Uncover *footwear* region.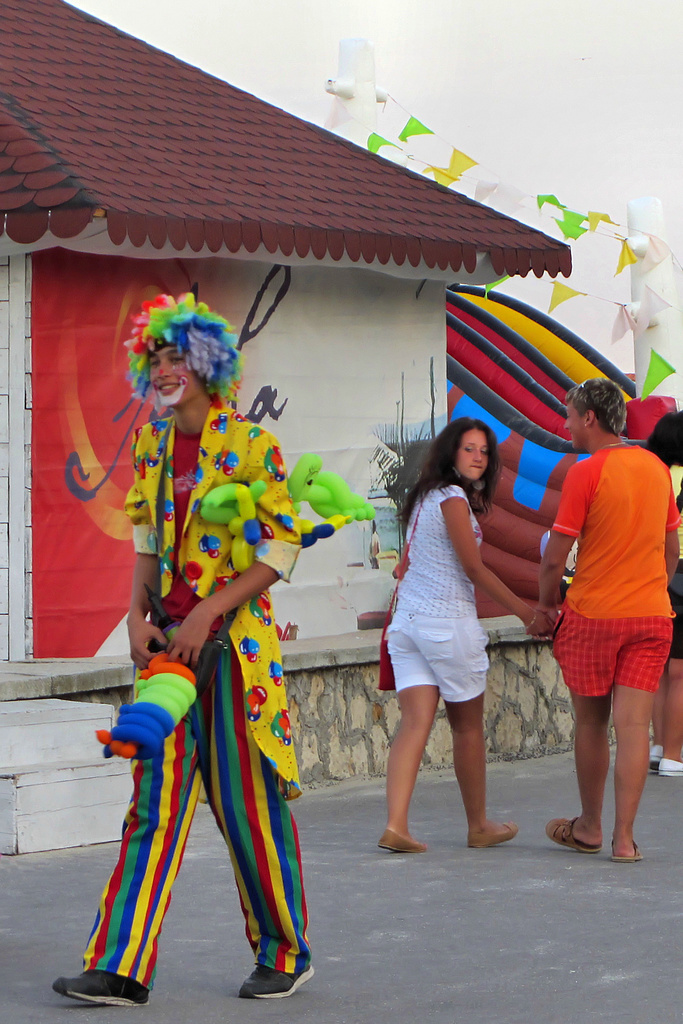
Uncovered: box=[466, 821, 516, 849].
